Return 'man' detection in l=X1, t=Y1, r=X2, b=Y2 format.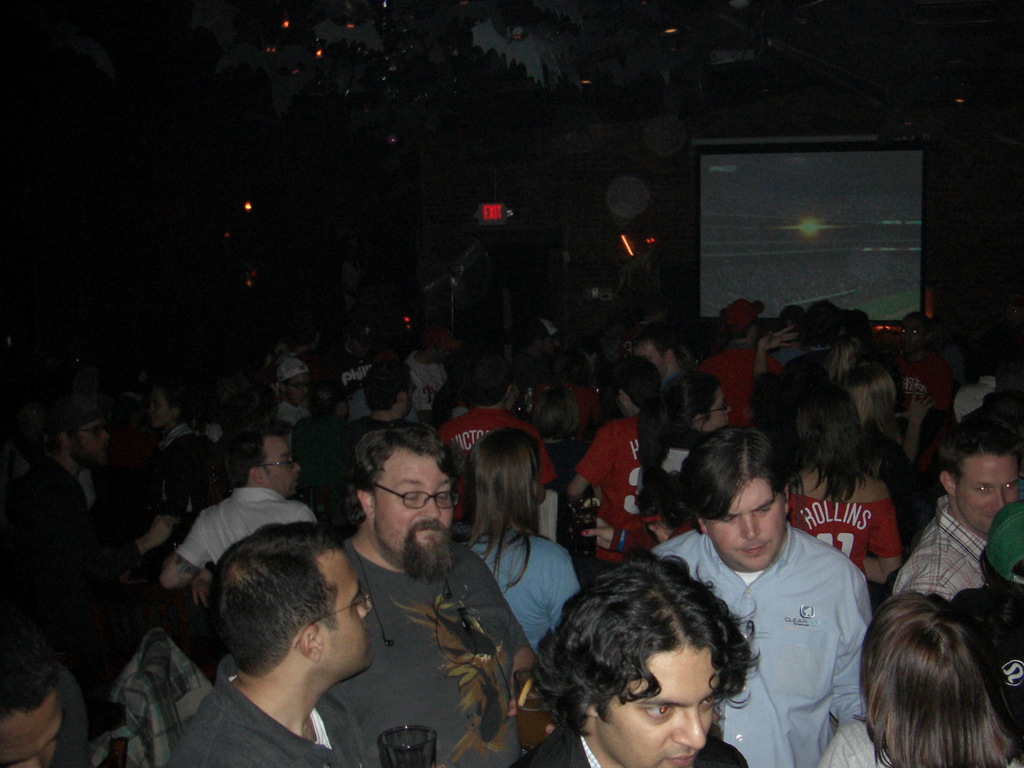
l=669, t=445, r=890, b=760.
